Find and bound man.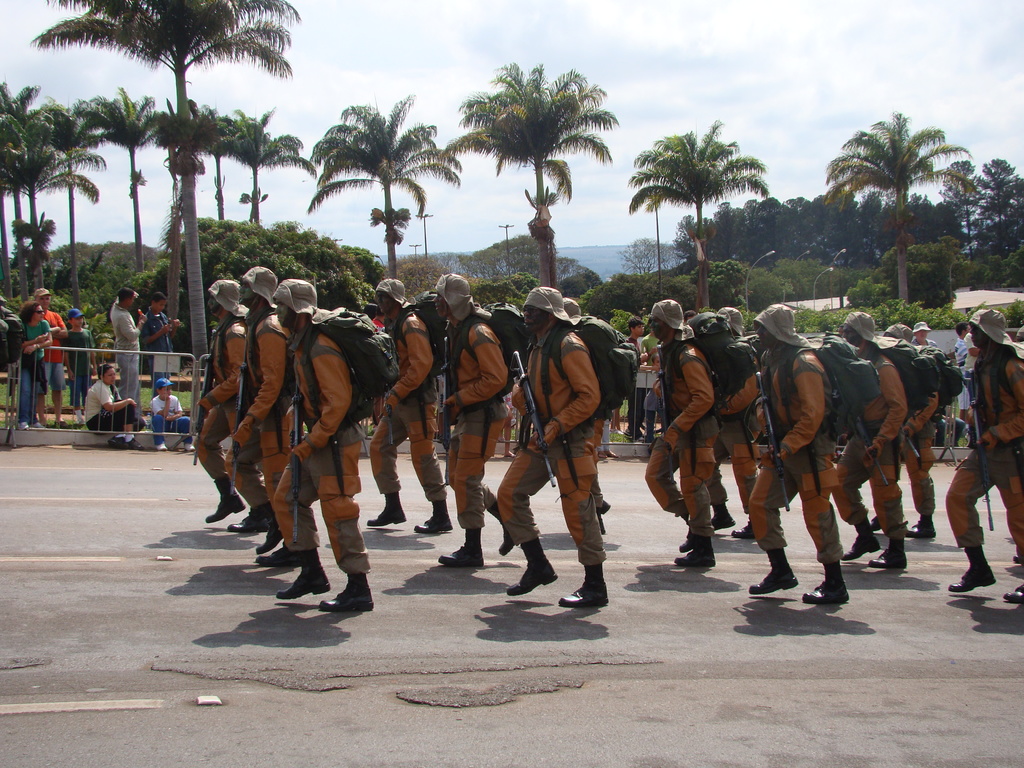
Bound: [left=428, top=273, right=516, bottom=565].
